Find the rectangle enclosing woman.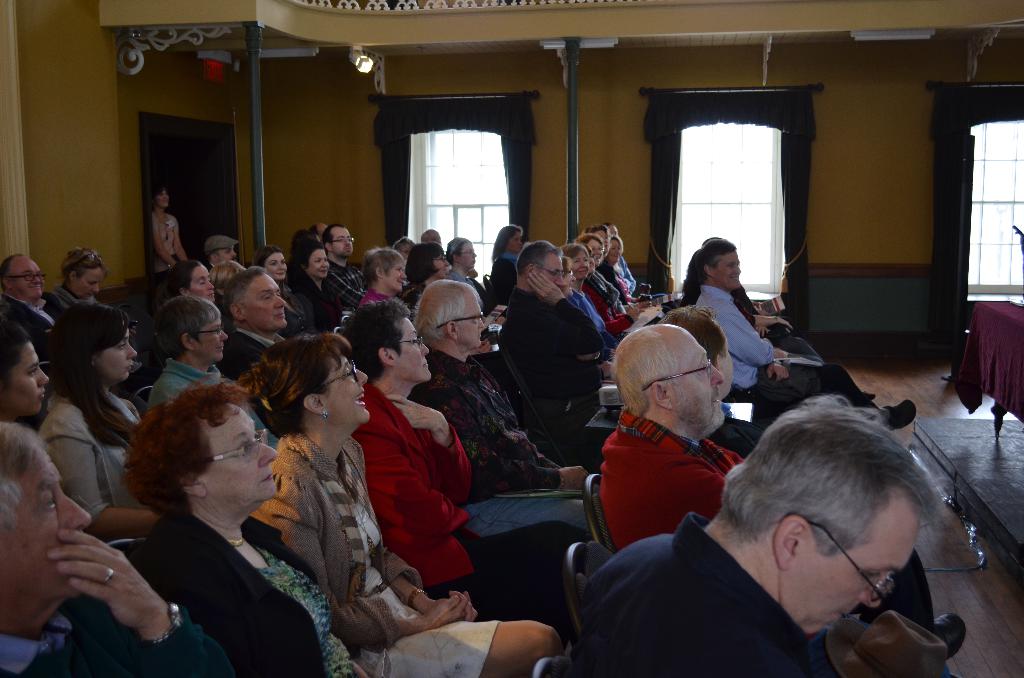
box(564, 239, 616, 339).
